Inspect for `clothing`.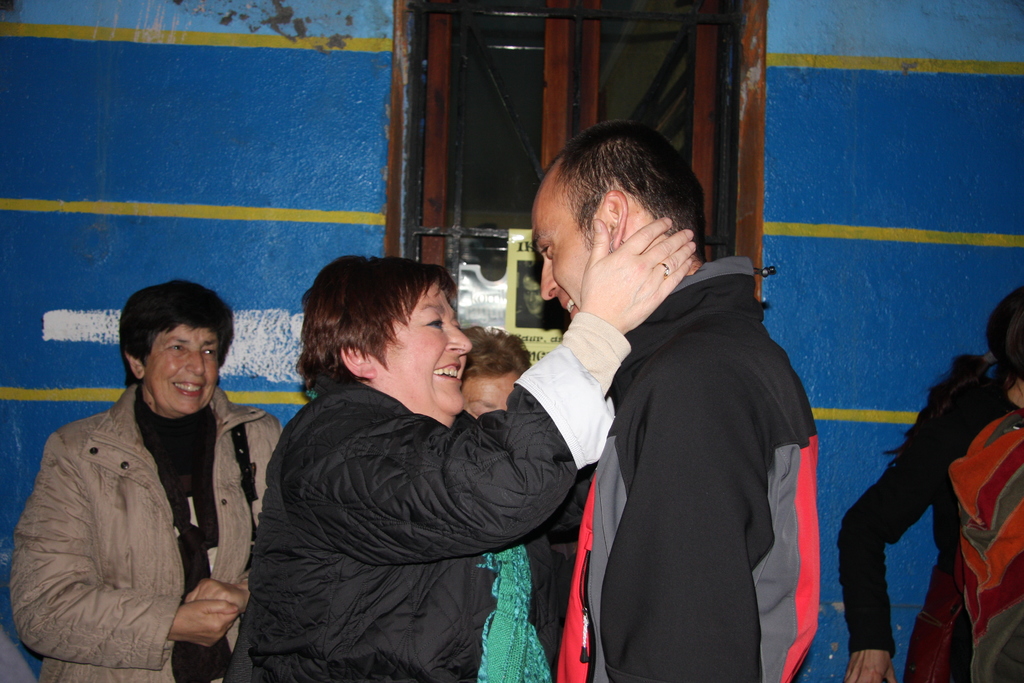
Inspection: pyautogui.locateOnScreen(237, 329, 641, 682).
